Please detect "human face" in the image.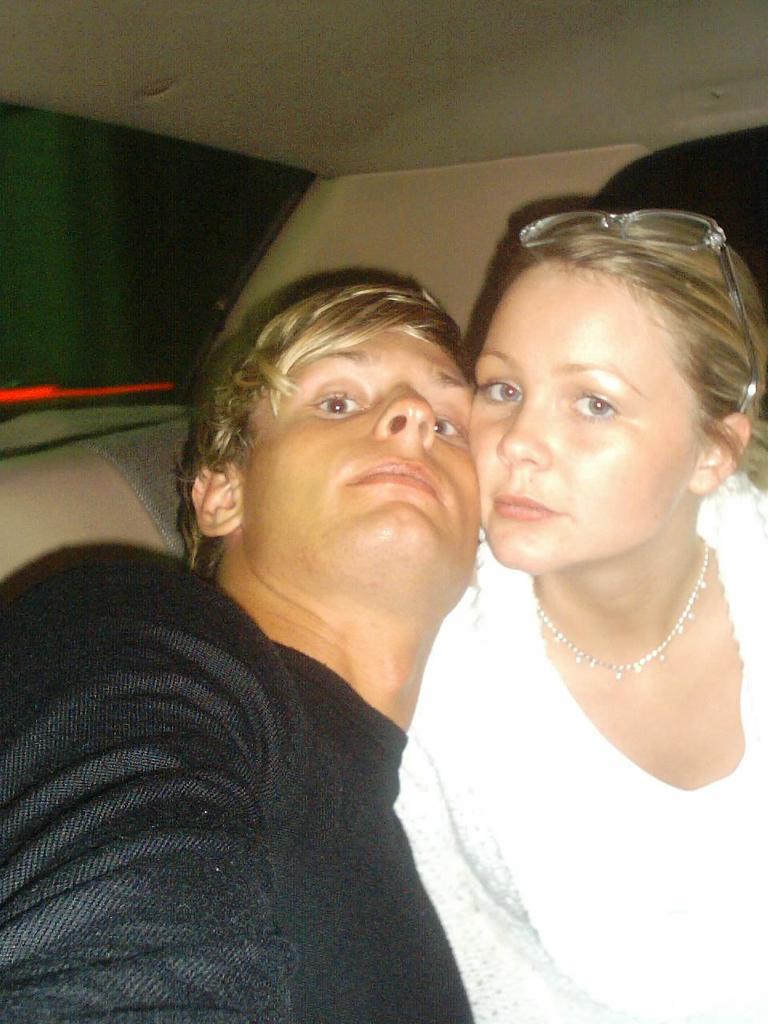
Rect(471, 256, 688, 574).
